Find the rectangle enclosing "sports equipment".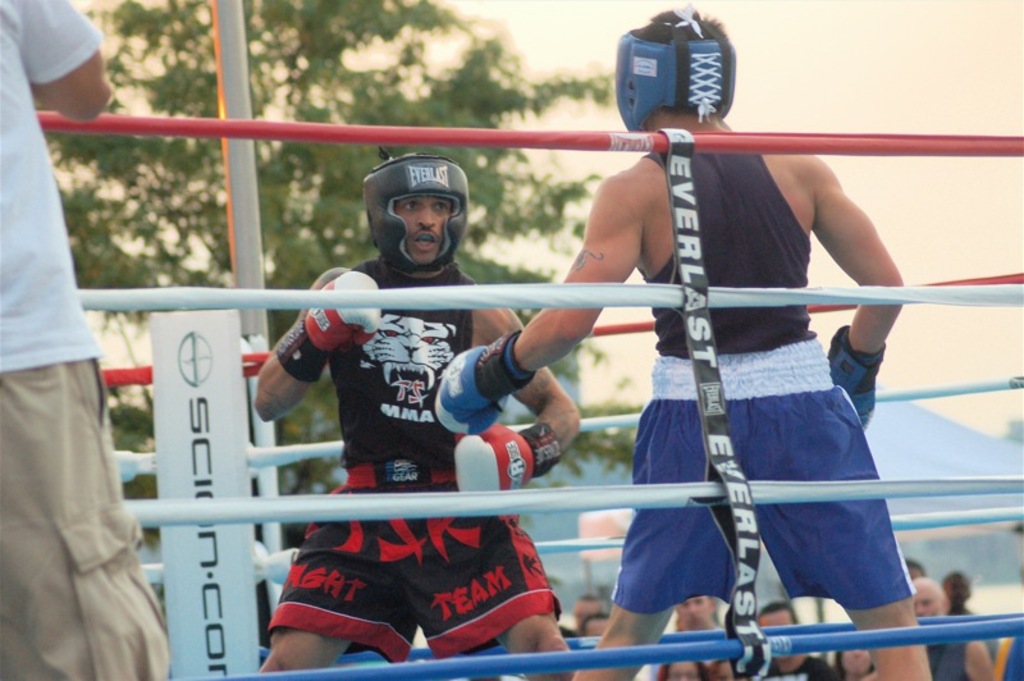
448/420/562/494.
